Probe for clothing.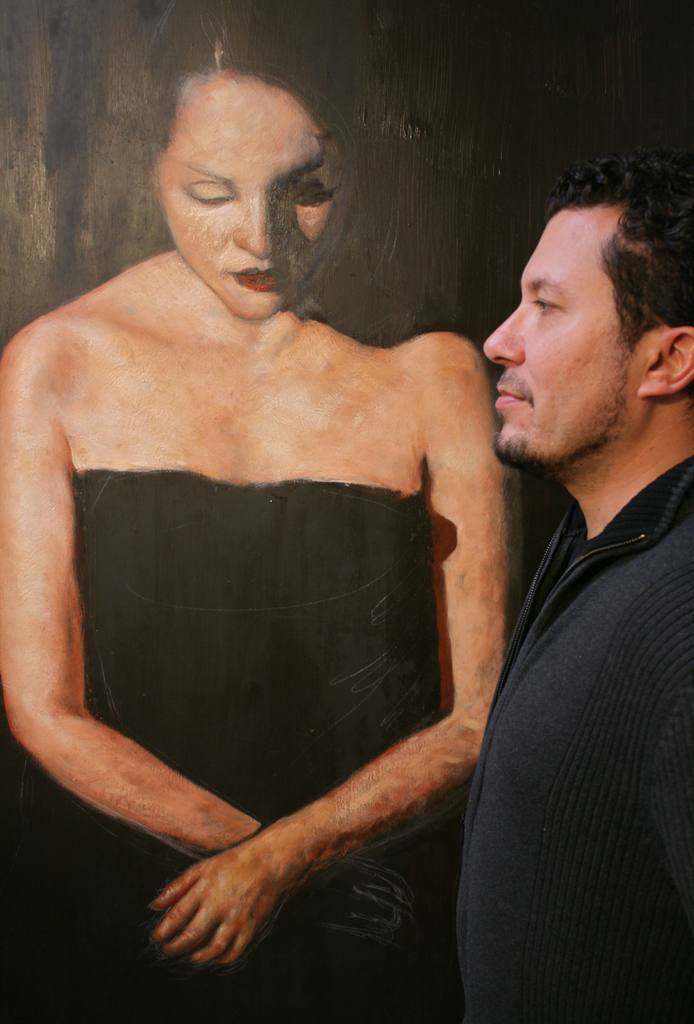
Probe result: x1=456 y1=482 x2=693 y2=1023.
